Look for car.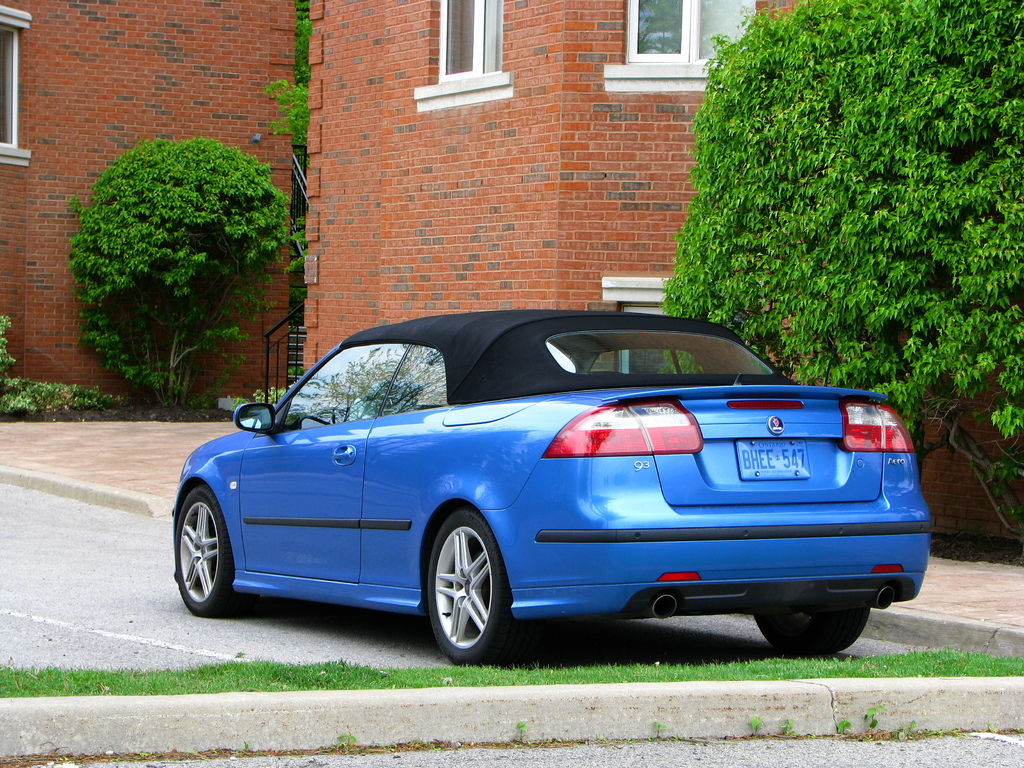
Found: 172, 305, 932, 663.
